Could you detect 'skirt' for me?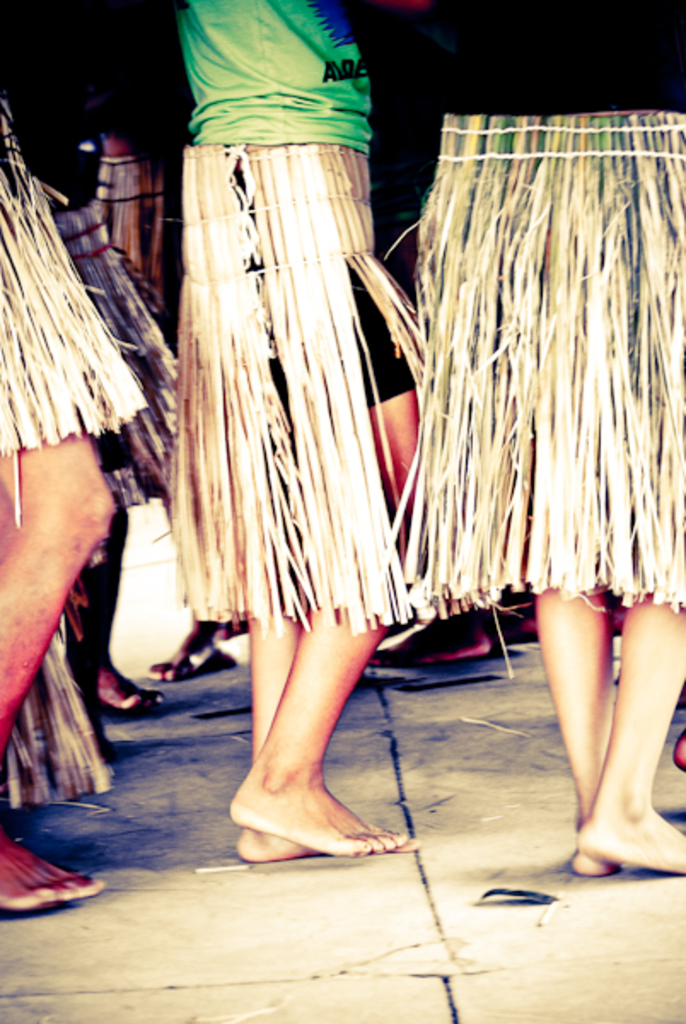
Detection result: x1=43 y1=189 x2=179 y2=514.
